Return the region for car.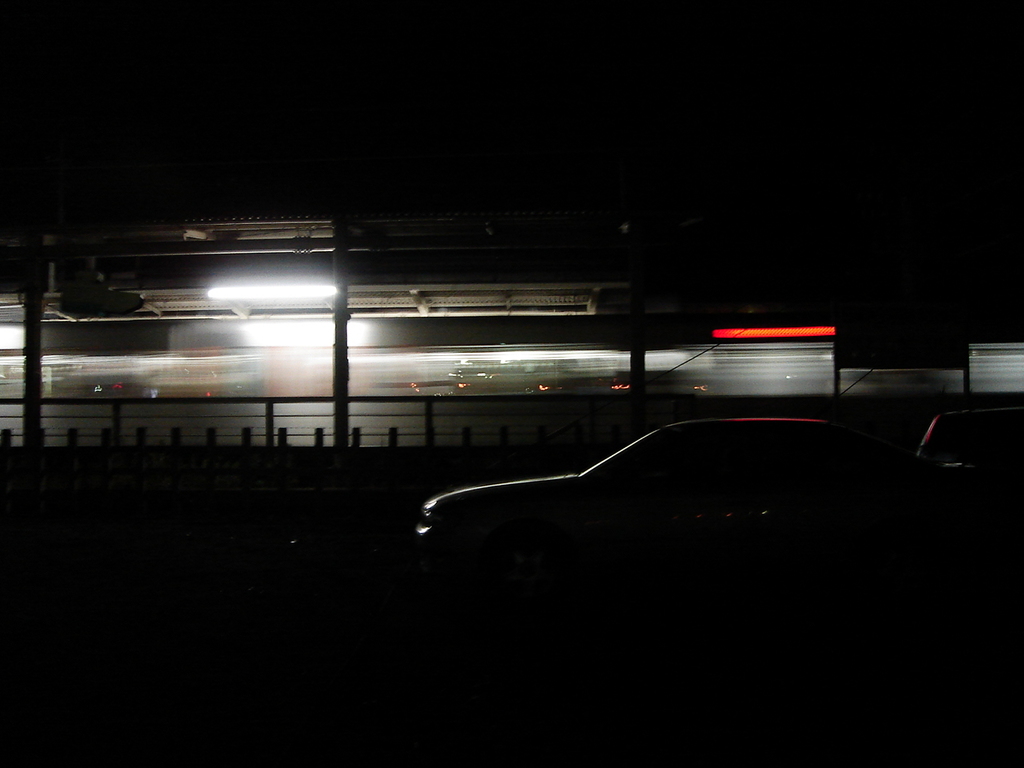
[left=430, top=405, right=983, bottom=636].
